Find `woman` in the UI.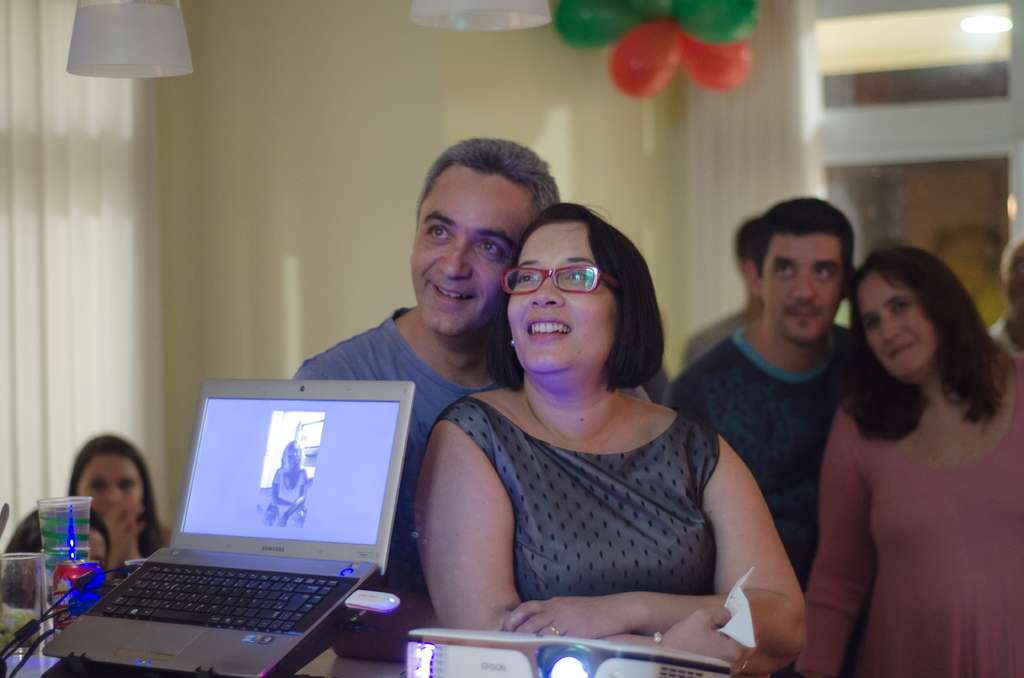
UI element at left=392, top=178, right=787, bottom=668.
